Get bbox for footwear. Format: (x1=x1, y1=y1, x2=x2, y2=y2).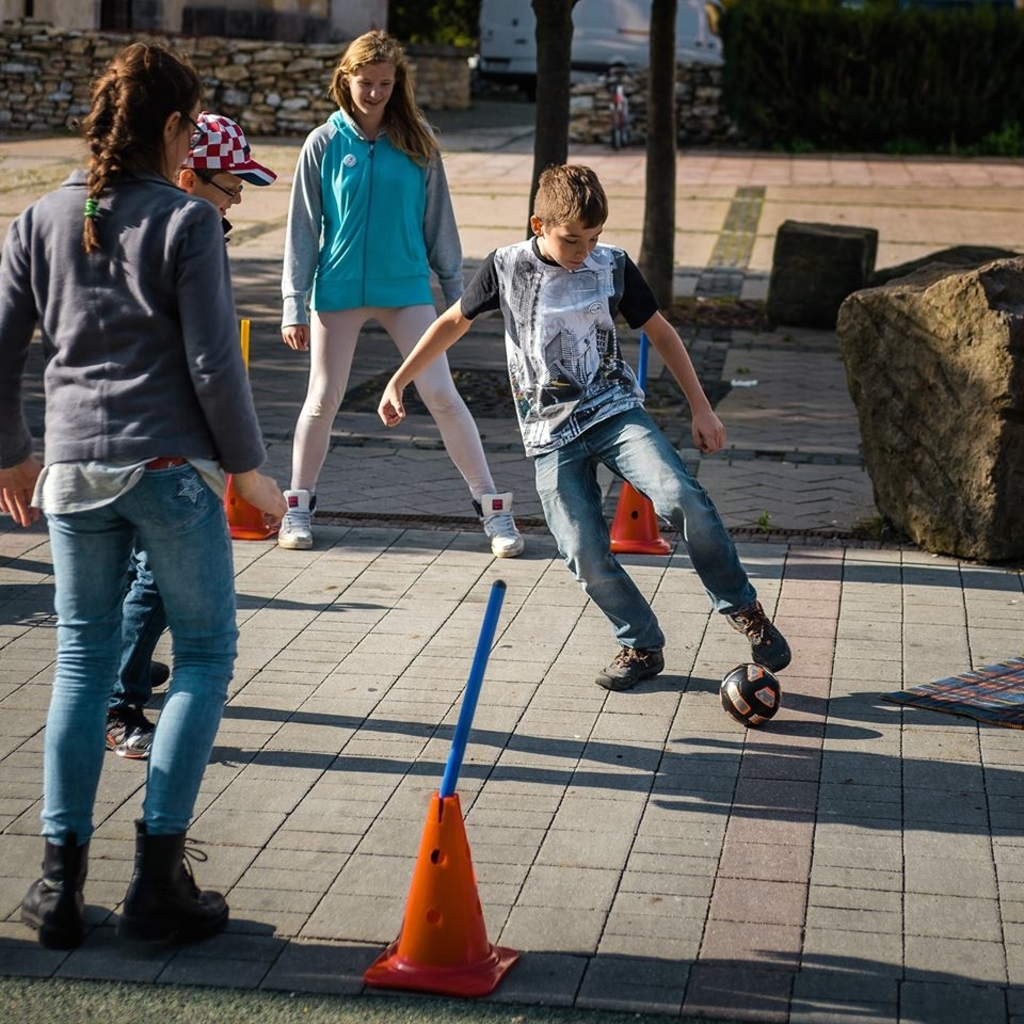
(x1=273, y1=485, x2=319, y2=551).
